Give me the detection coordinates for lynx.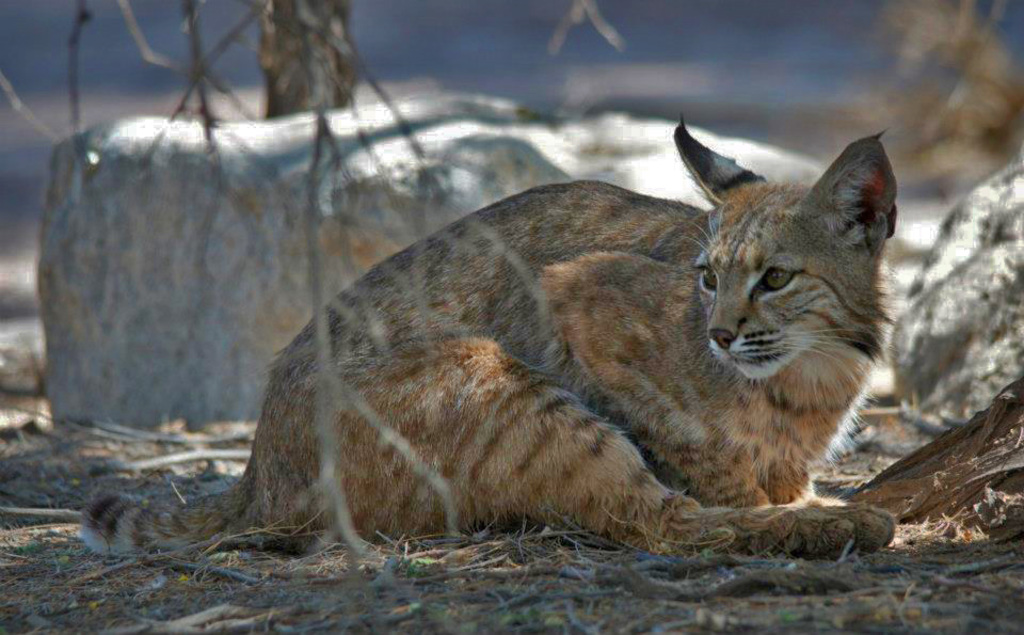
box=[80, 112, 895, 558].
